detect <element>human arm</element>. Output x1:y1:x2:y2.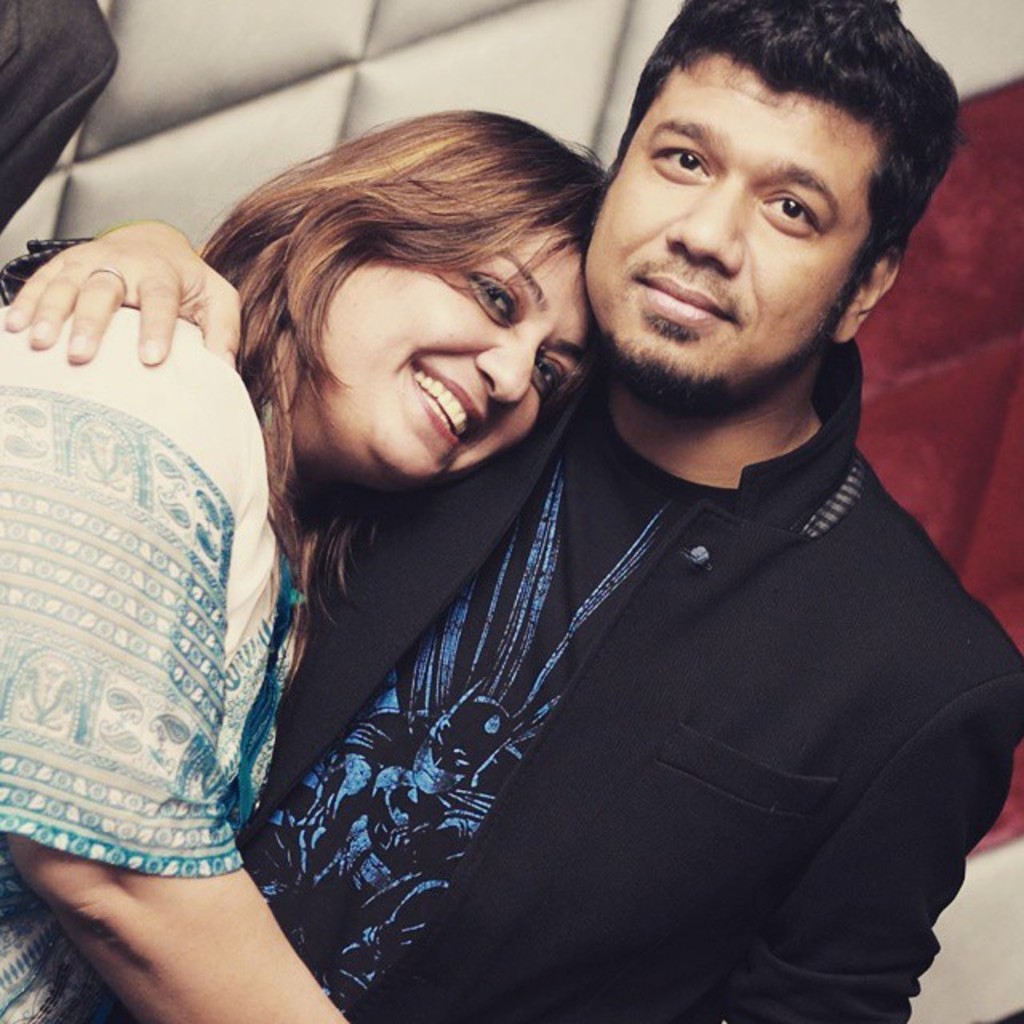
704:678:1022:1022.
